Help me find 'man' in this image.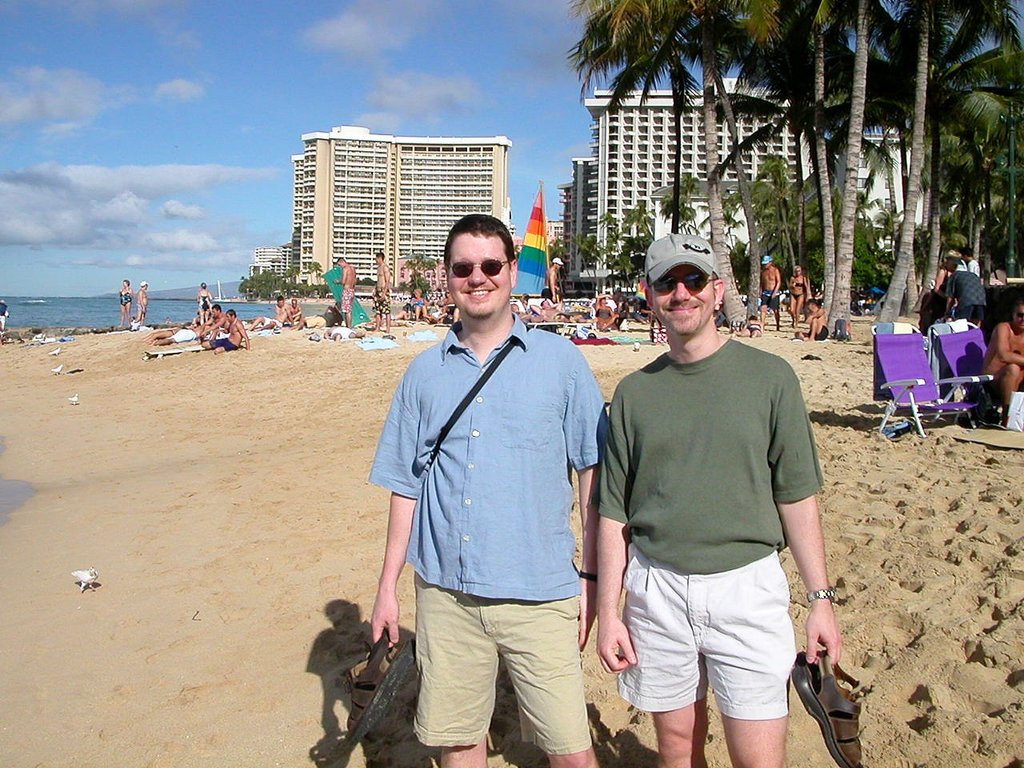
Found it: <region>204, 310, 250, 350</region>.
